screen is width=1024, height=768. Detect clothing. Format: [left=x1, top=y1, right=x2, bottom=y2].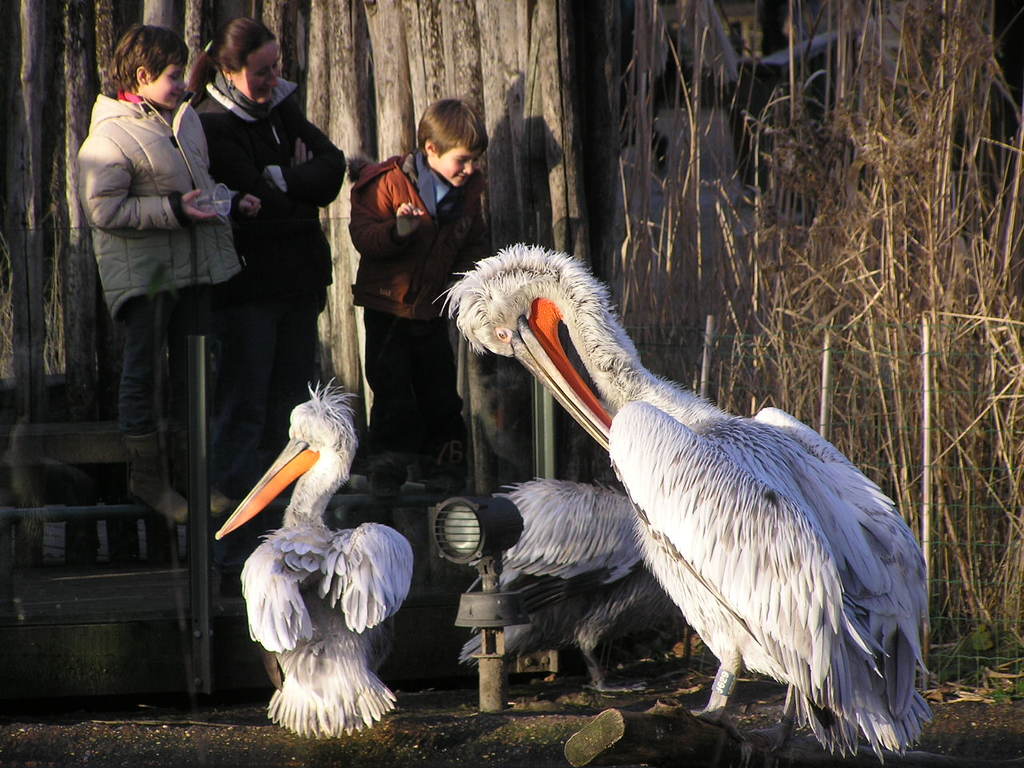
[left=350, top=152, right=490, bottom=478].
